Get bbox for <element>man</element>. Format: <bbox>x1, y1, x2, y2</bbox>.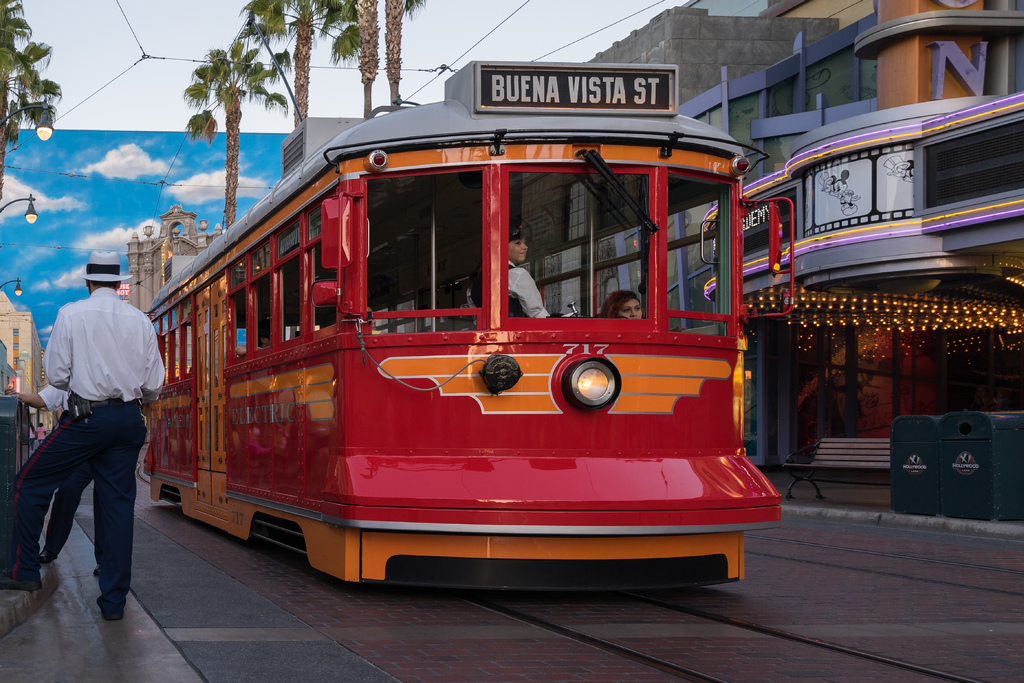
<bbox>0, 243, 163, 625</bbox>.
